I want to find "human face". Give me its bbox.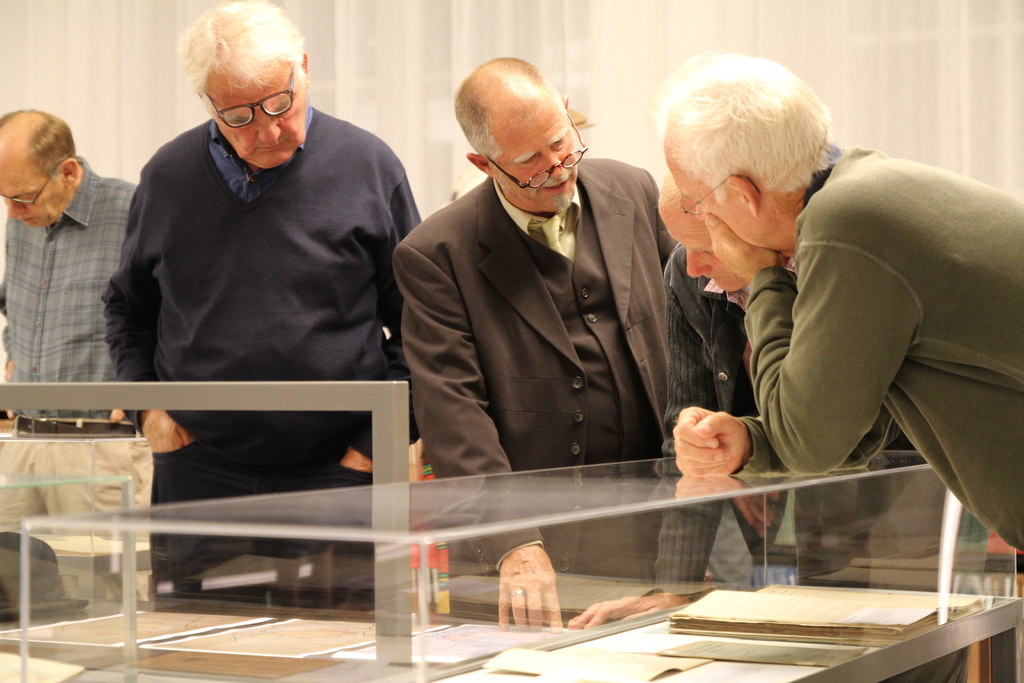
<region>662, 138, 773, 255</region>.
